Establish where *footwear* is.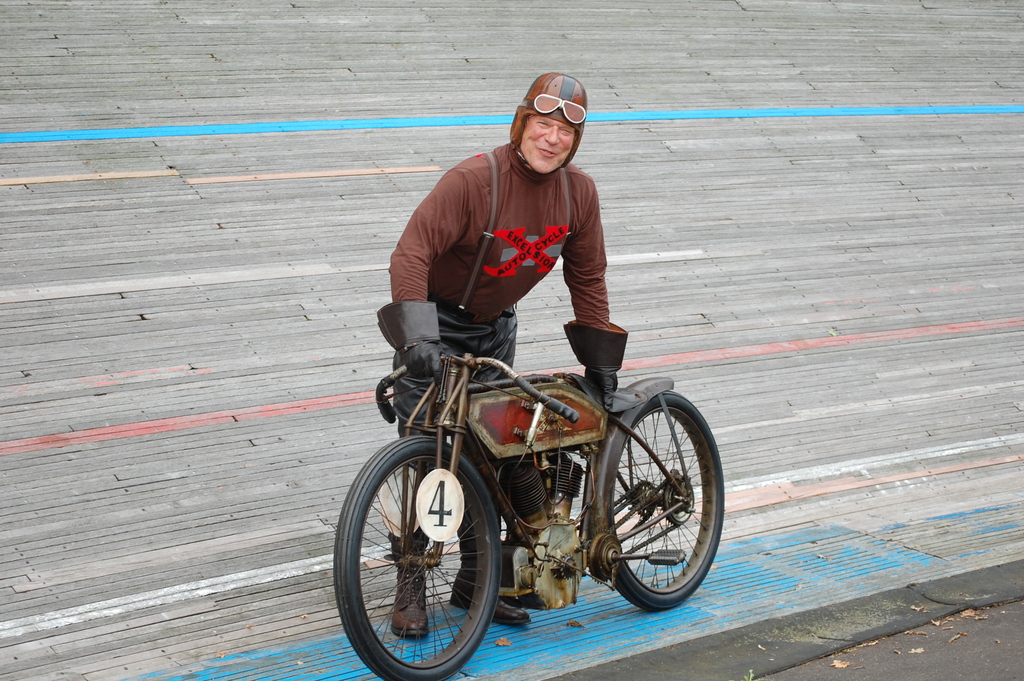
Established at [444, 580, 531, 628].
